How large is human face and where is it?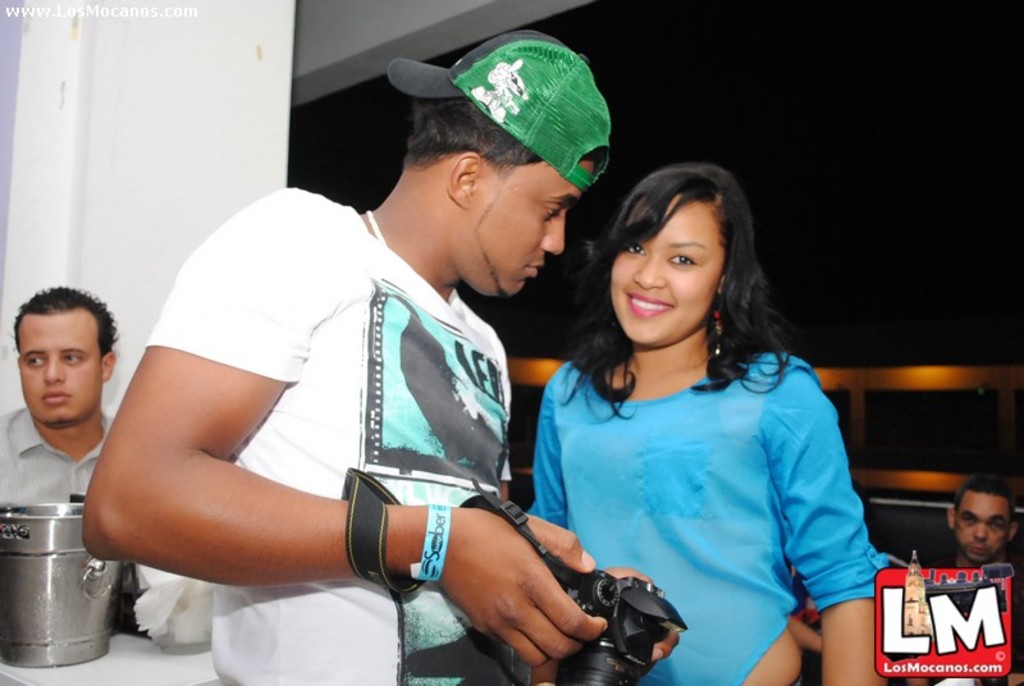
Bounding box: bbox=(609, 196, 723, 343).
